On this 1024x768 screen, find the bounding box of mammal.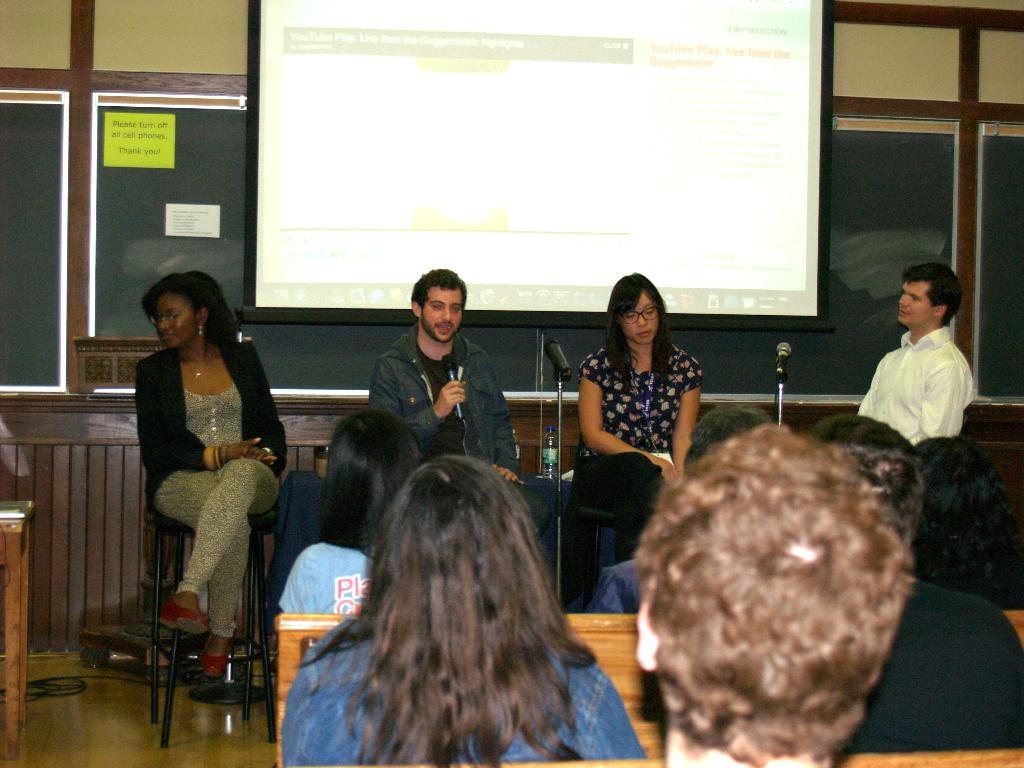
Bounding box: bbox=(372, 274, 555, 539).
